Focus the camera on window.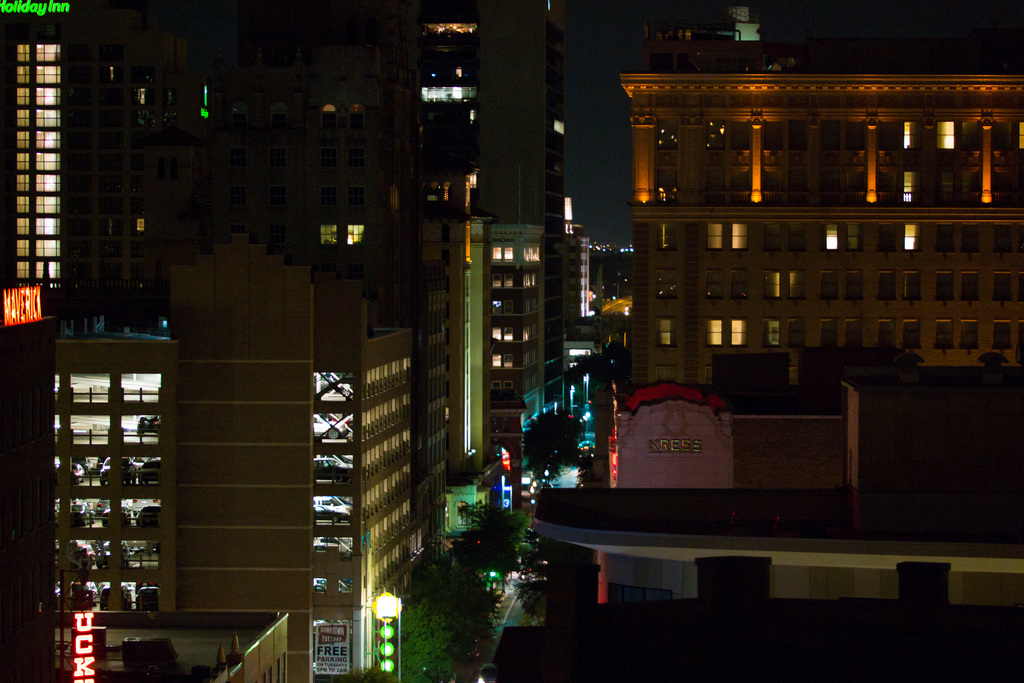
Focus region: <region>701, 315, 748, 350</region>.
